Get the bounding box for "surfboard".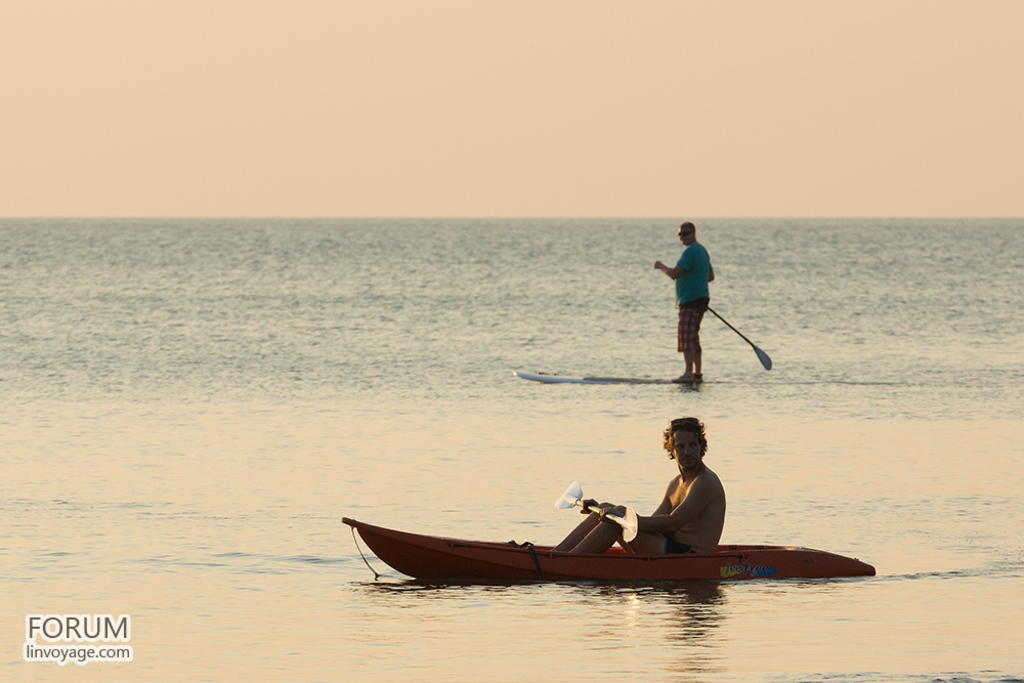
512 366 642 385.
